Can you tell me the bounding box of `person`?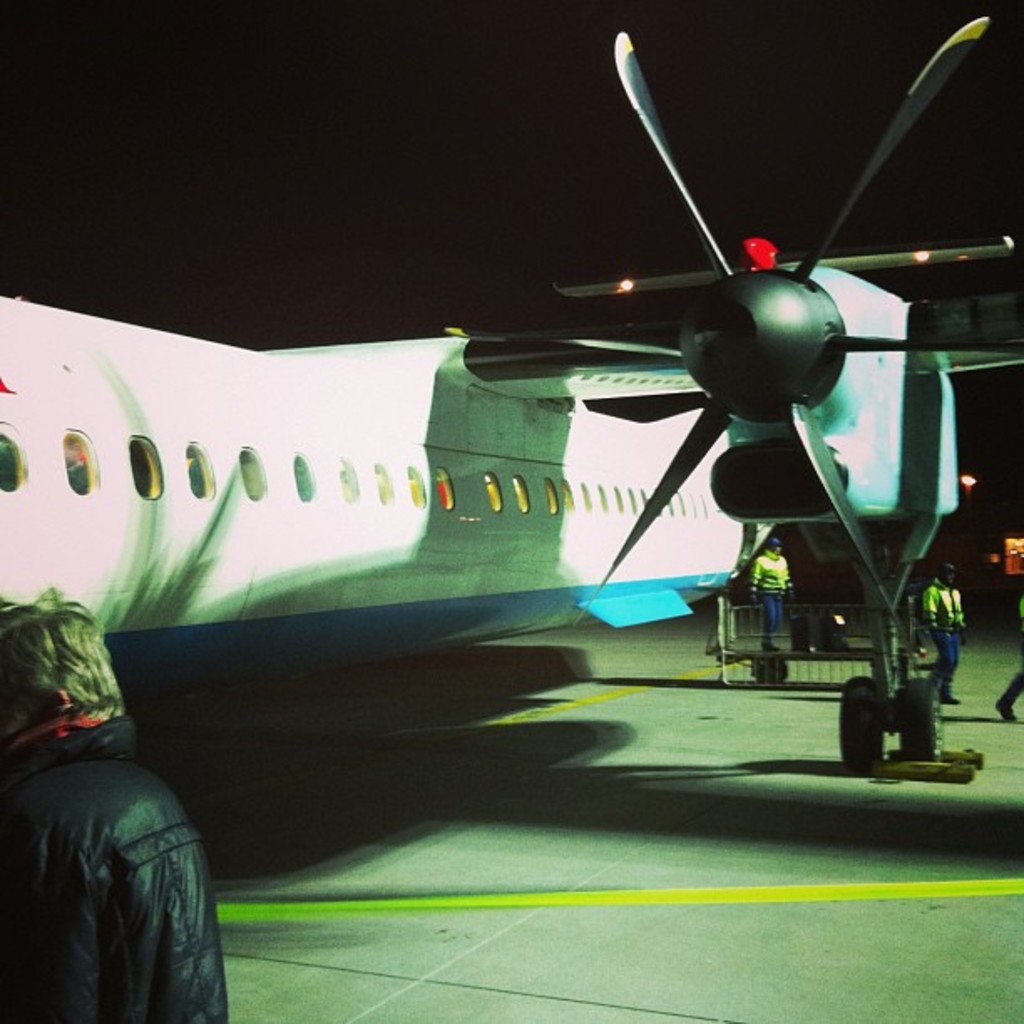
731,514,803,668.
